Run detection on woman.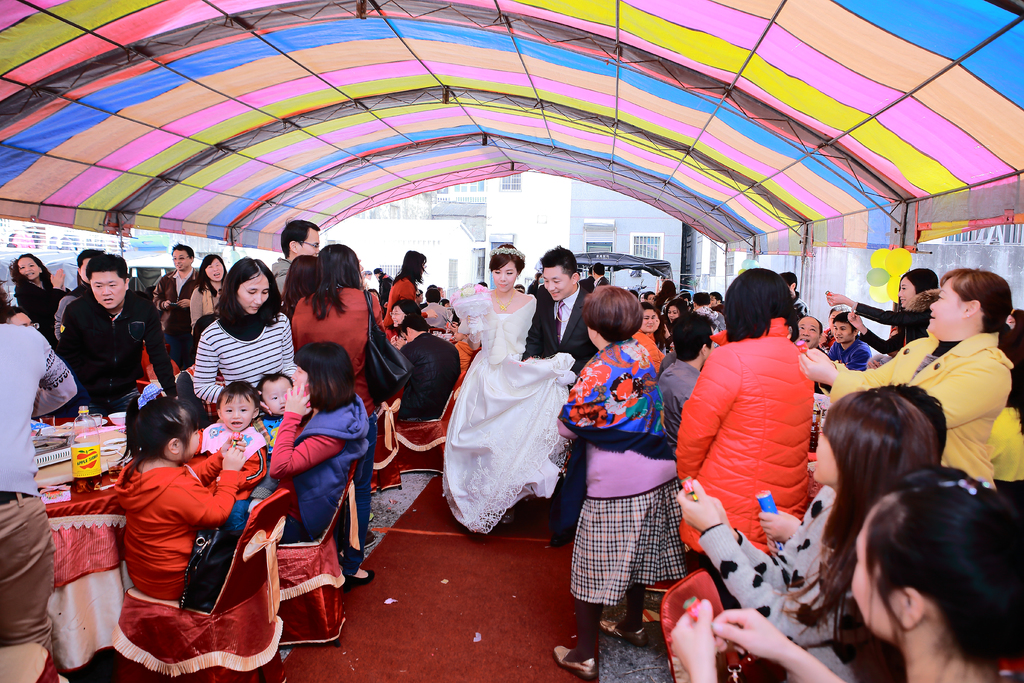
Result: crop(224, 346, 375, 563).
